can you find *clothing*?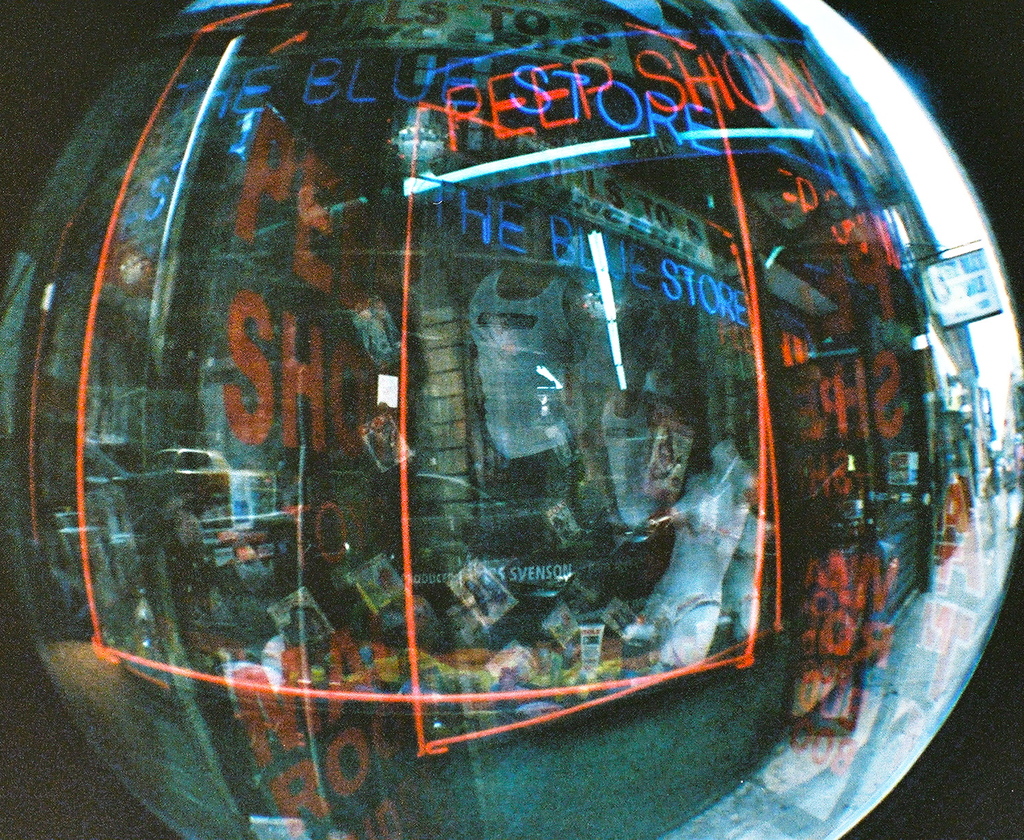
Yes, bounding box: box(599, 396, 661, 549).
